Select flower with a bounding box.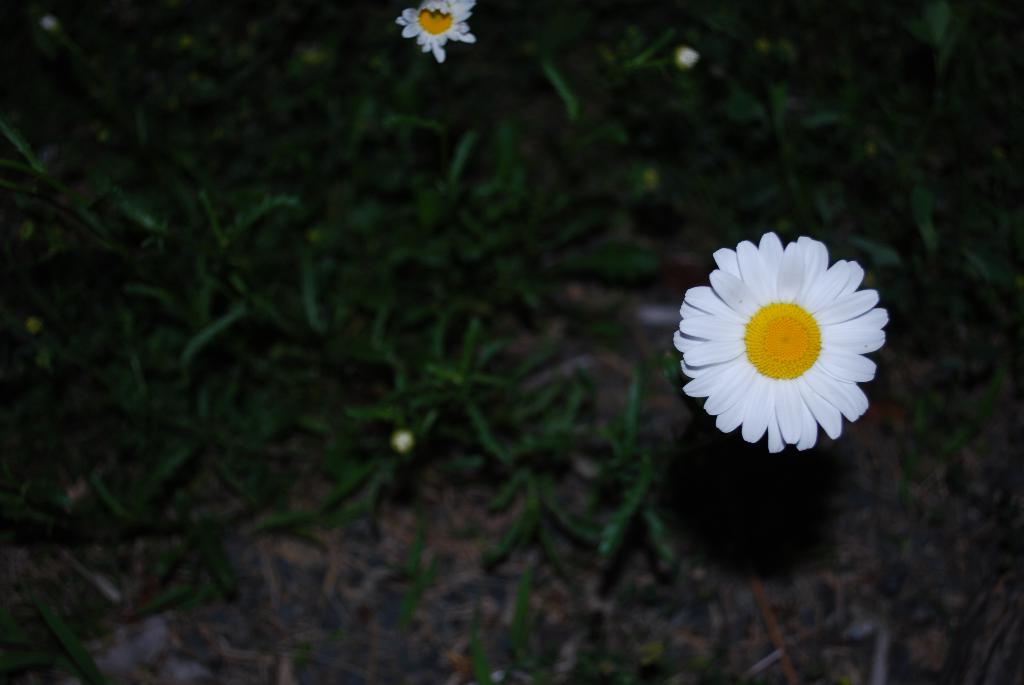
x1=674, y1=232, x2=889, y2=454.
